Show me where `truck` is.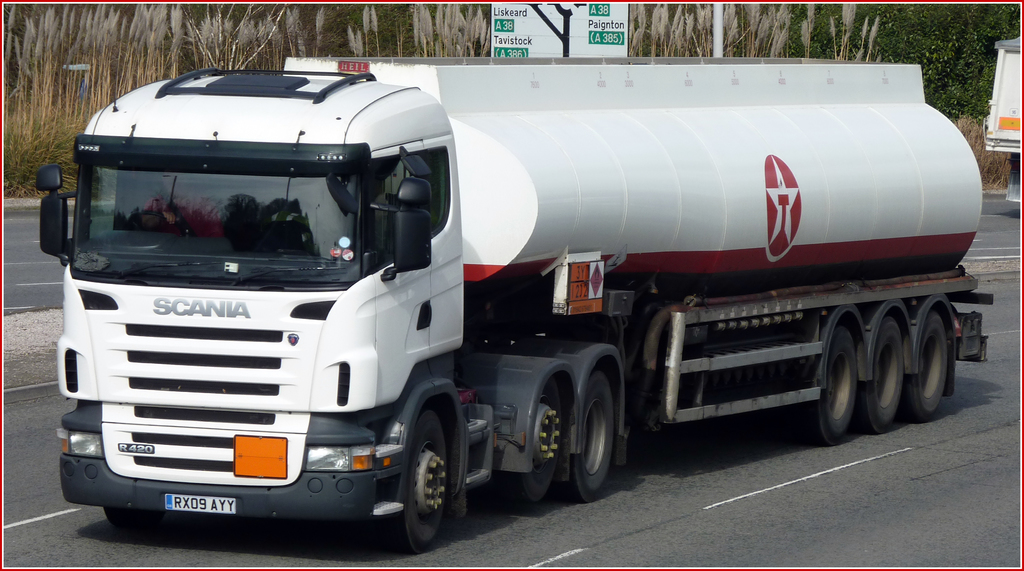
`truck` is at (left=38, top=56, right=960, bottom=557).
